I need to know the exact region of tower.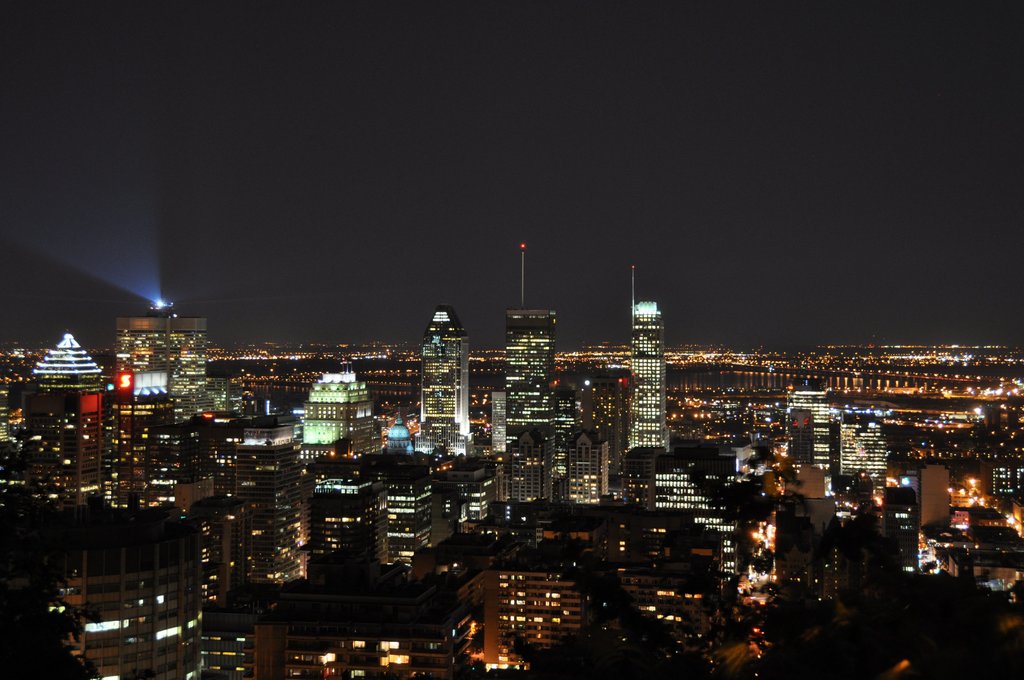
Region: 33:329:114:392.
